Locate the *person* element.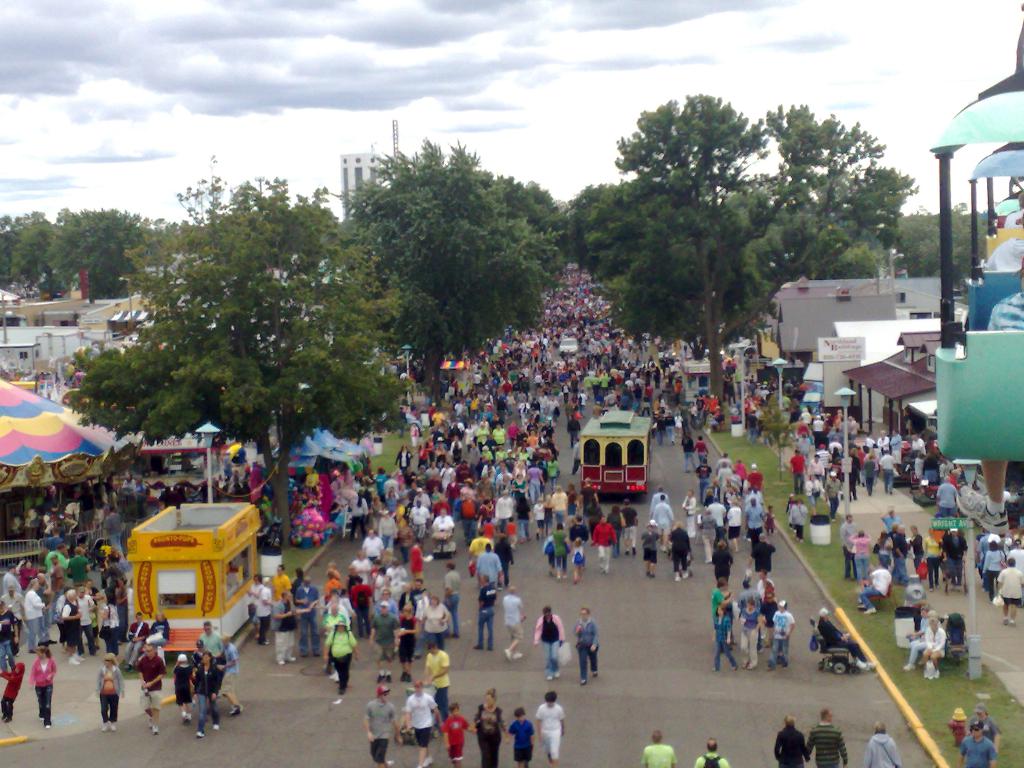
Element bbox: 361, 682, 403, 767.
